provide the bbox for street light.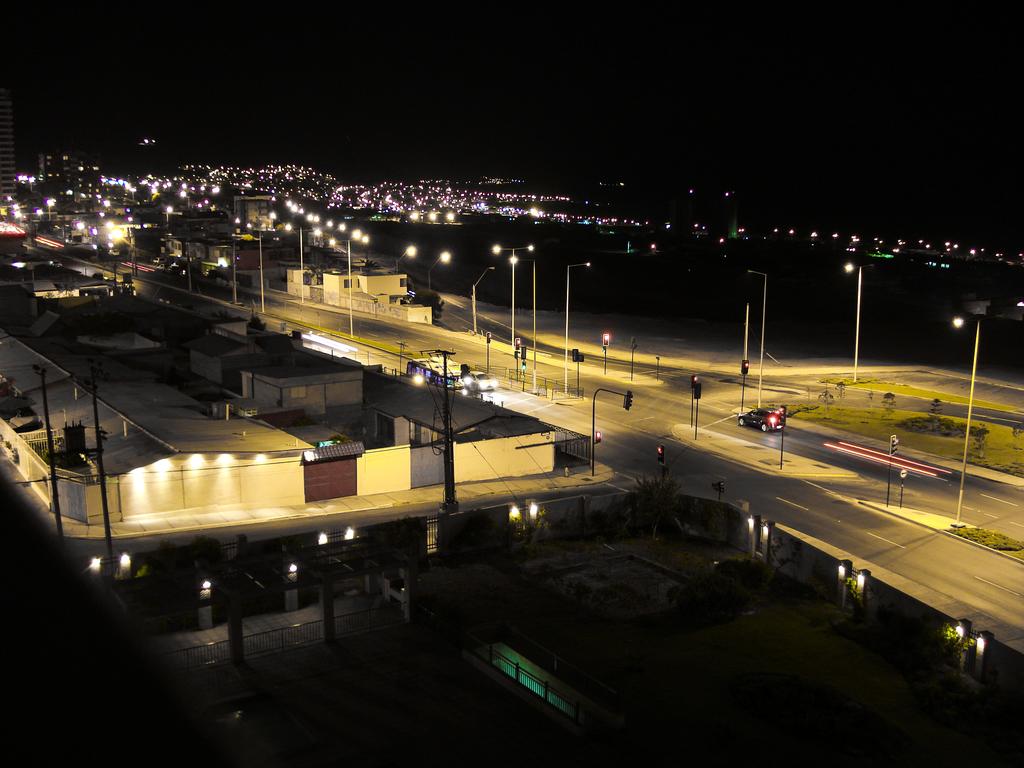
pyautogui.locateOnScreen(474, 268, 493, 327).
